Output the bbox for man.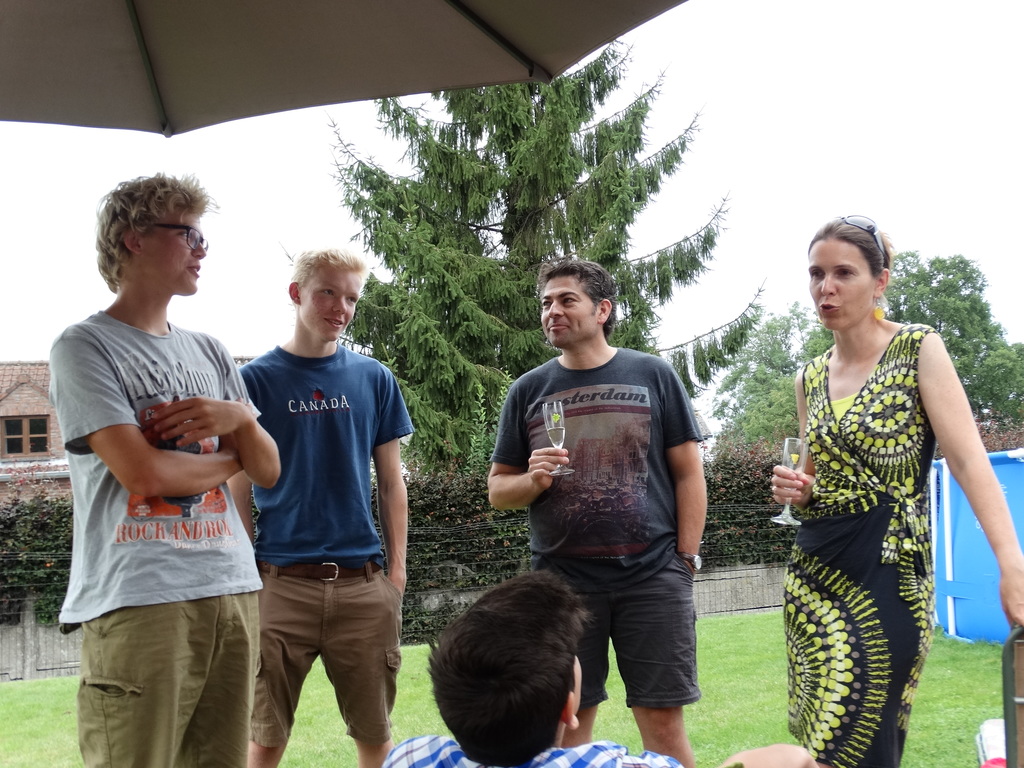
bbox=(381, 568, 815, 767).
